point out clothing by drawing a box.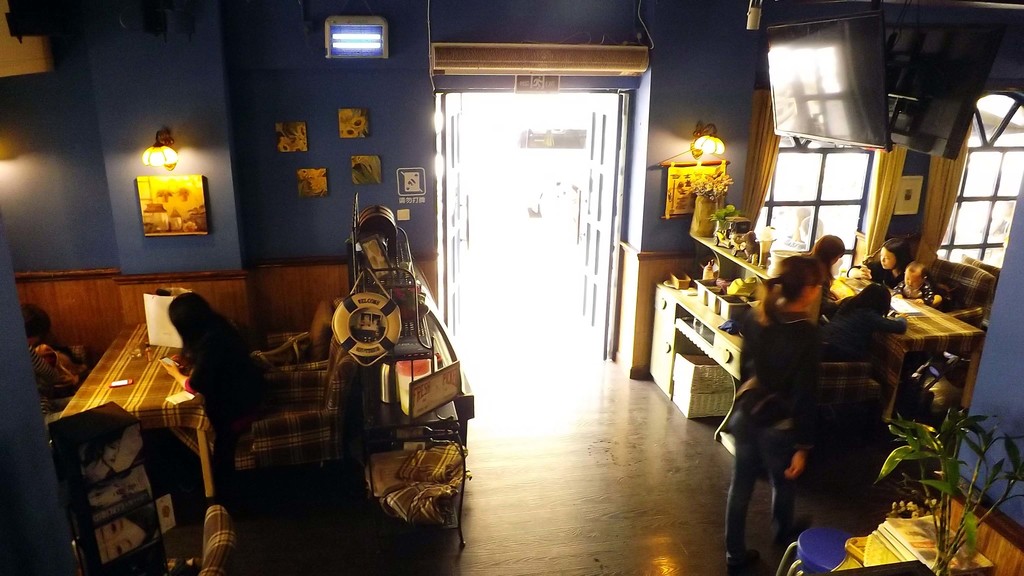
182:316:265:489.
